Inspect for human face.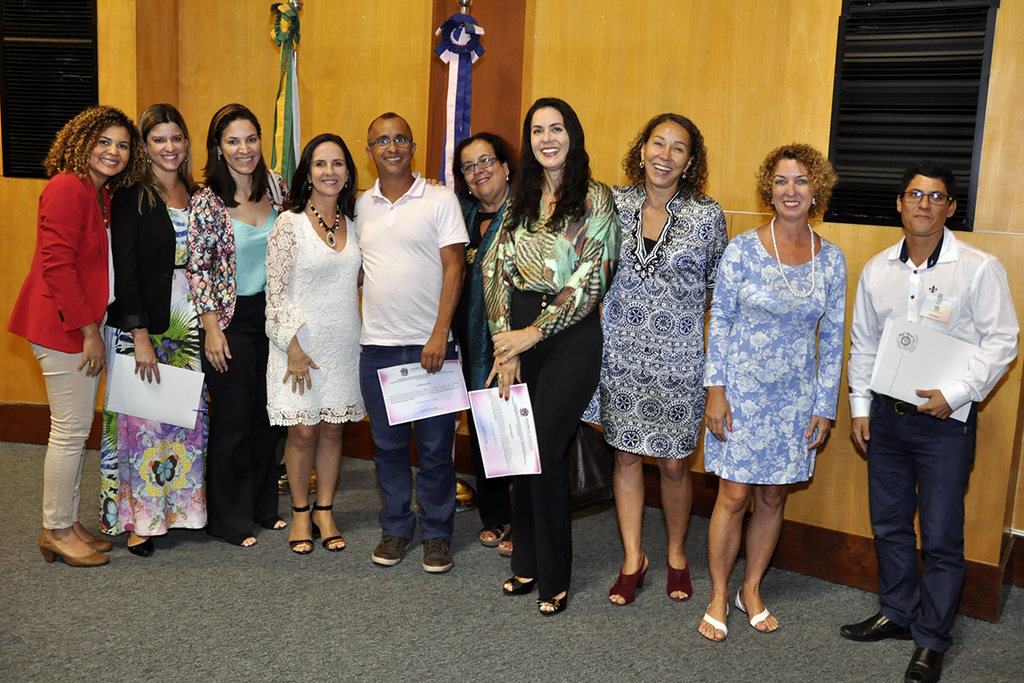
Inspection: crop(311, 142, 351, 196).
